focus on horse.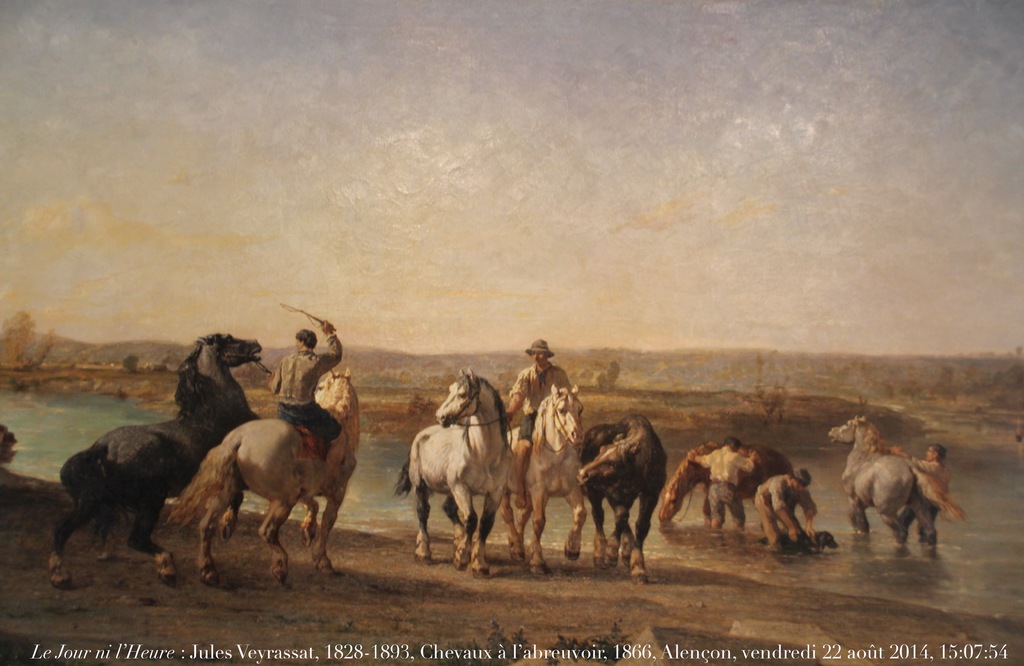
Focused at BBox(499, 385, 586, 576).
